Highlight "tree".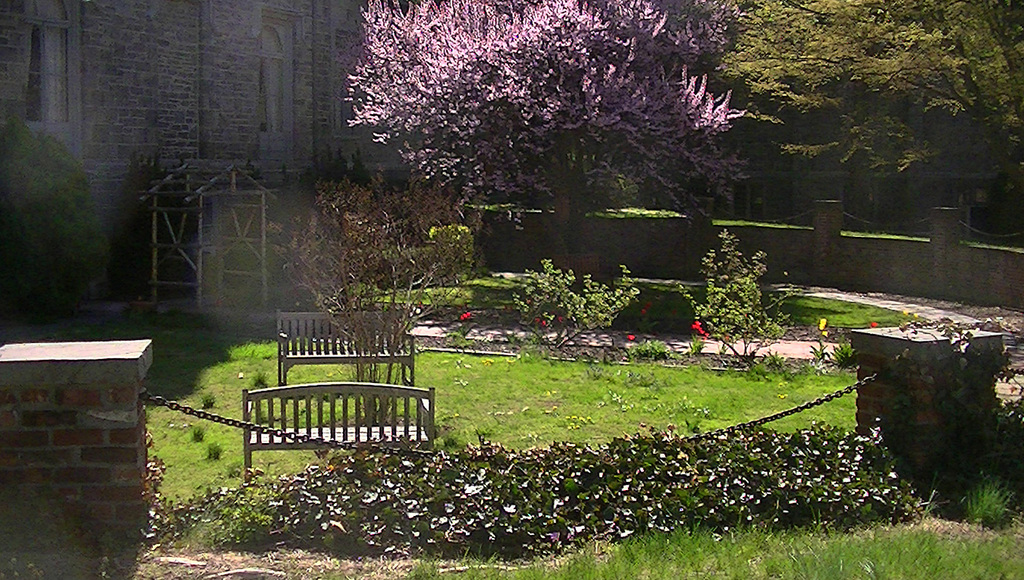
Highlighted region: <region>333, 20, 793, 277</region>.
